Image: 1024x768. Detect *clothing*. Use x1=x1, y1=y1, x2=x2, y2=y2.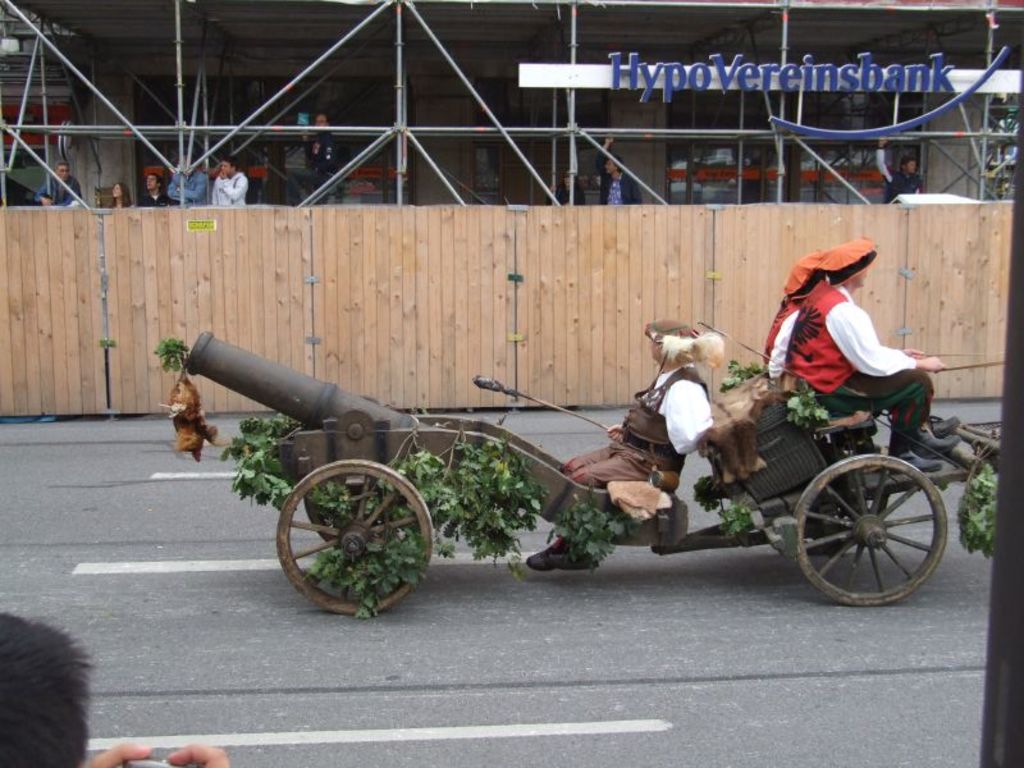
x1=212, y1=173, x2=251, y2=207.
